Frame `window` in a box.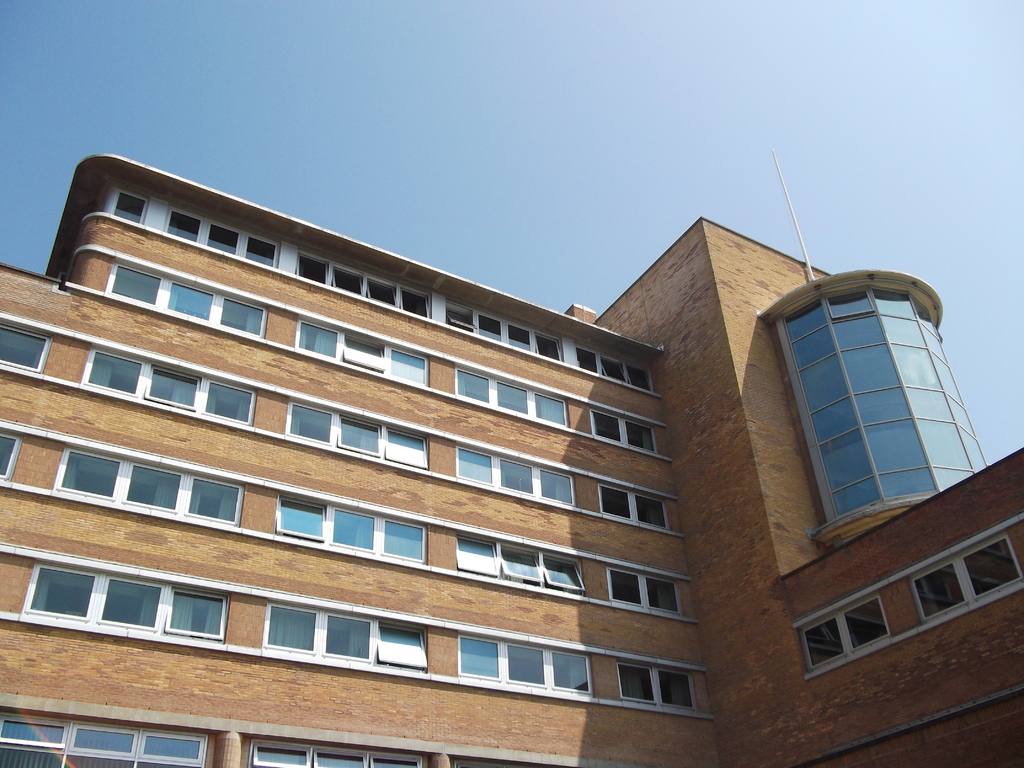
591/410/655/452.
